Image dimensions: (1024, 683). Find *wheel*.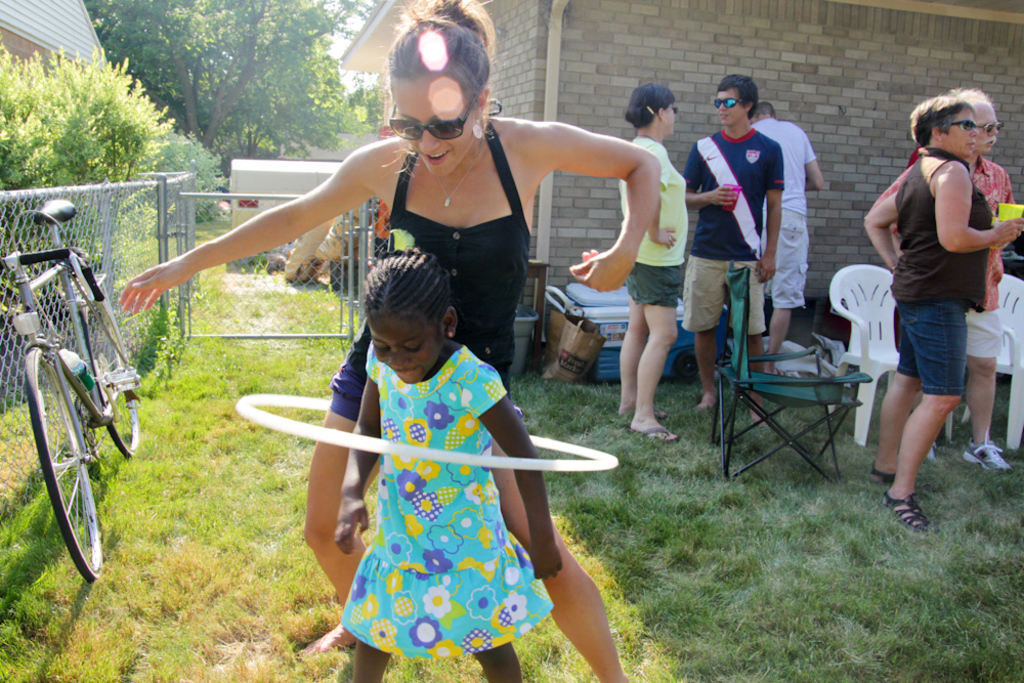
(left=88, top=288, right=145, bottom=457).
